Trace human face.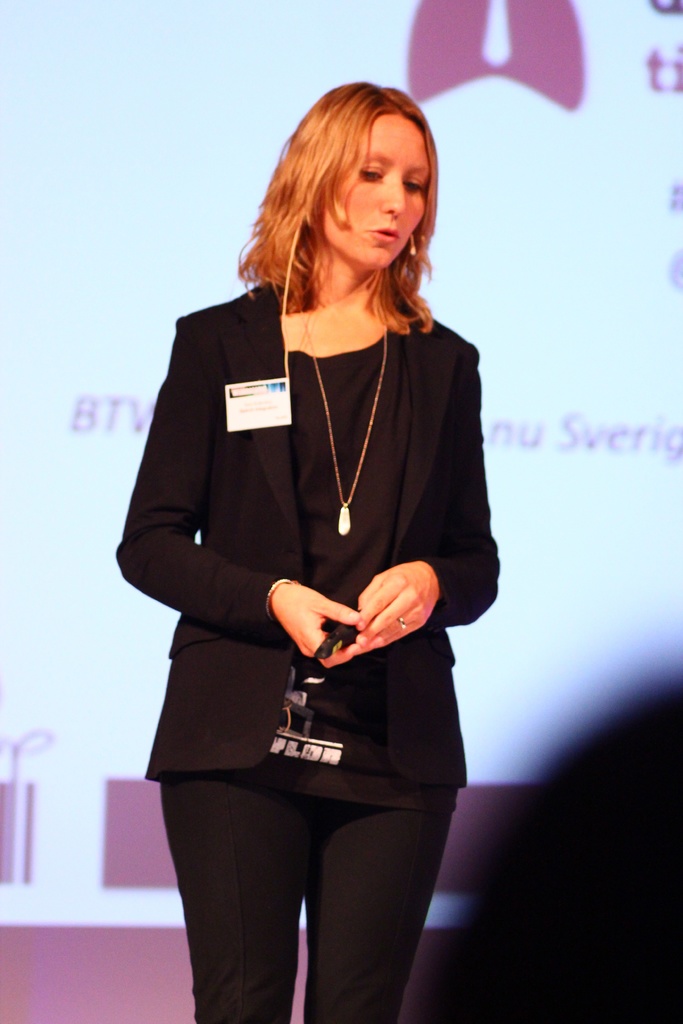
Traced to 317/113/429/268.
